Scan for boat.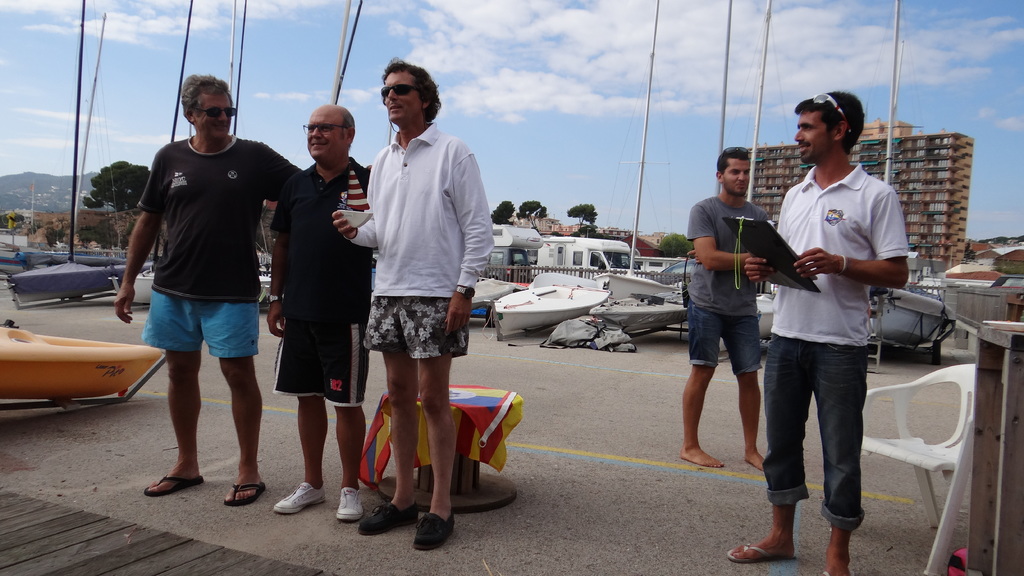
Scan result: pyautogui.locateOnScreen(0, 325, 170, 405).
